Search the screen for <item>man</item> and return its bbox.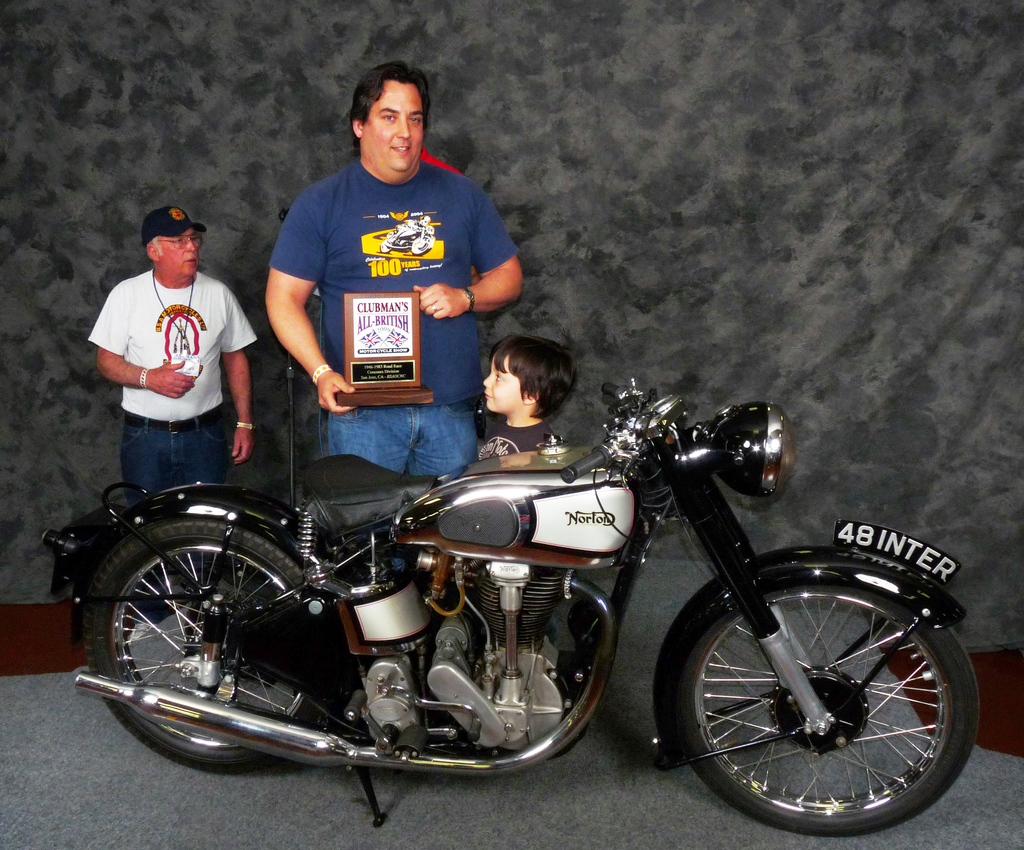
Found: (250,65,536,491).
